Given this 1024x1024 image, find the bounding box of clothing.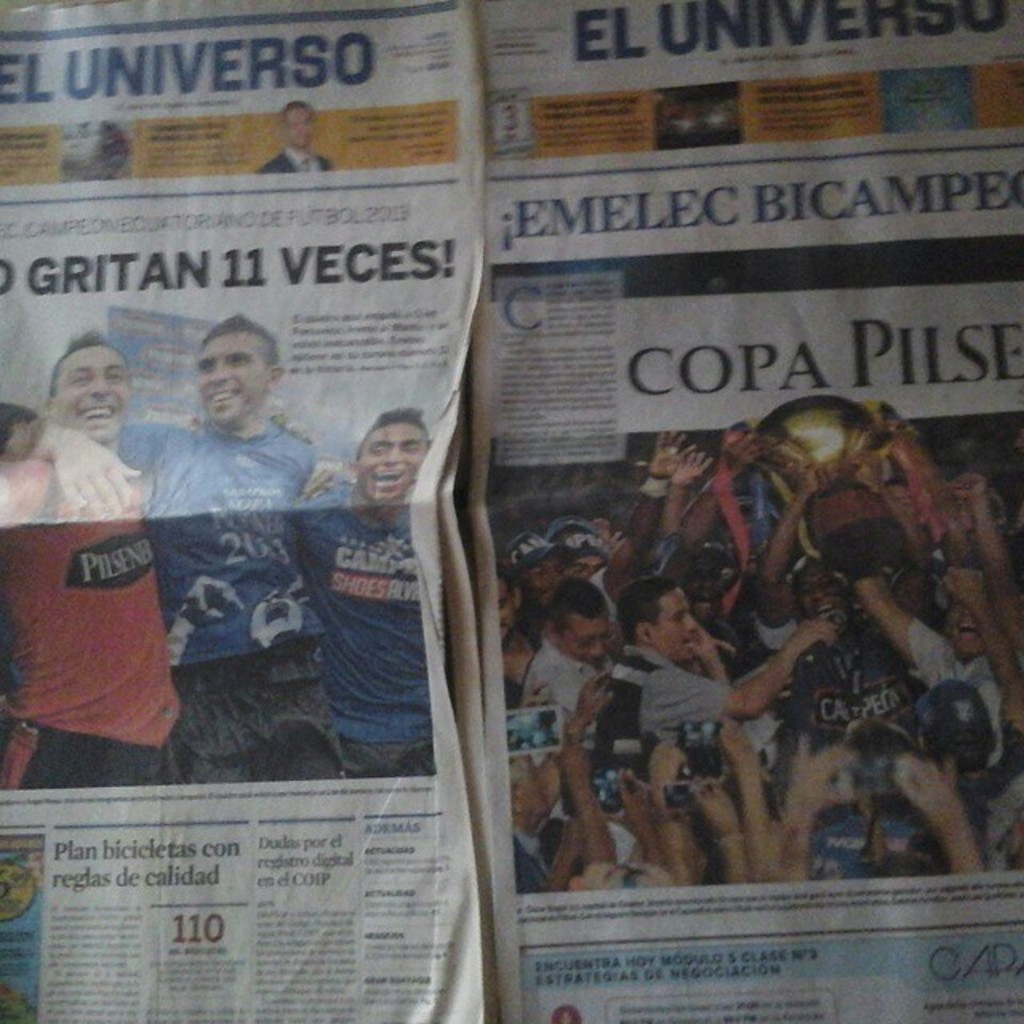
277 472 434 784.
